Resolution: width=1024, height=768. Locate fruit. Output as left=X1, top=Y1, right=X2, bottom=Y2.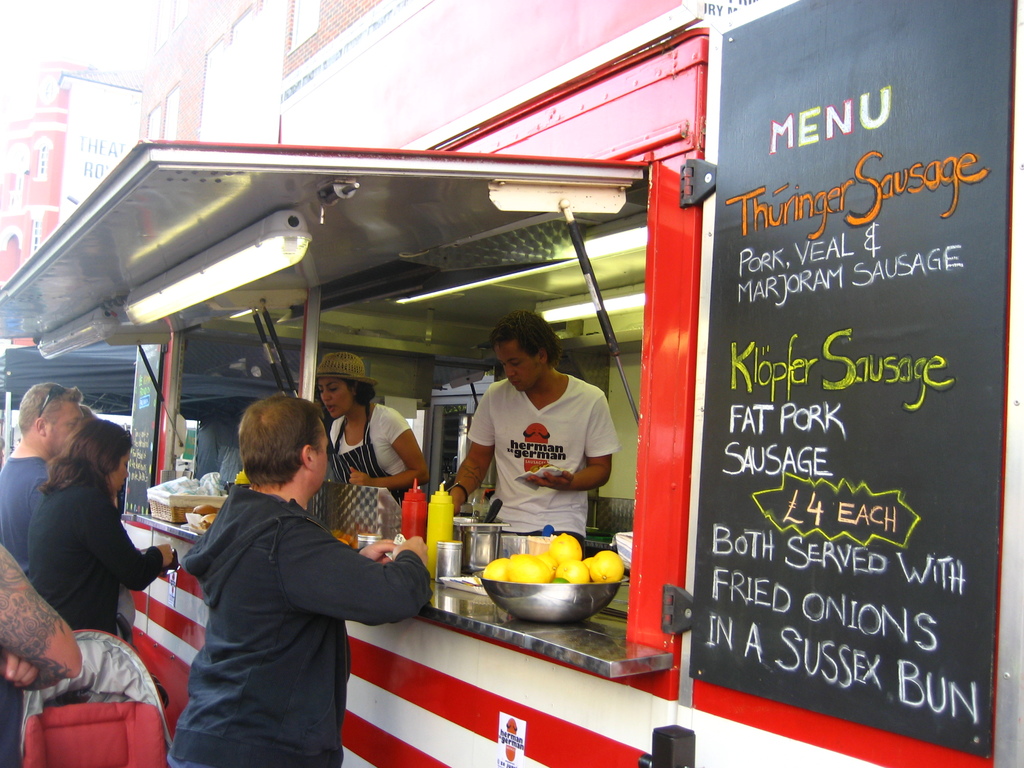
left=556, top=559, right=593, bottom=586.
